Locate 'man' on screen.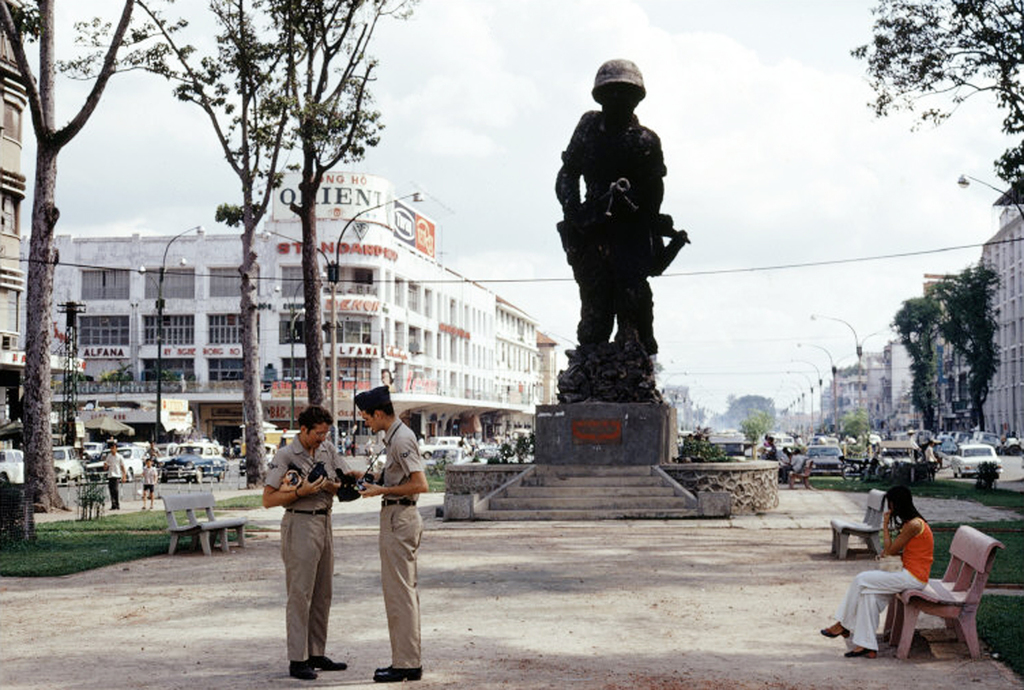
On screen at <box>348,387,432,682</box>.
